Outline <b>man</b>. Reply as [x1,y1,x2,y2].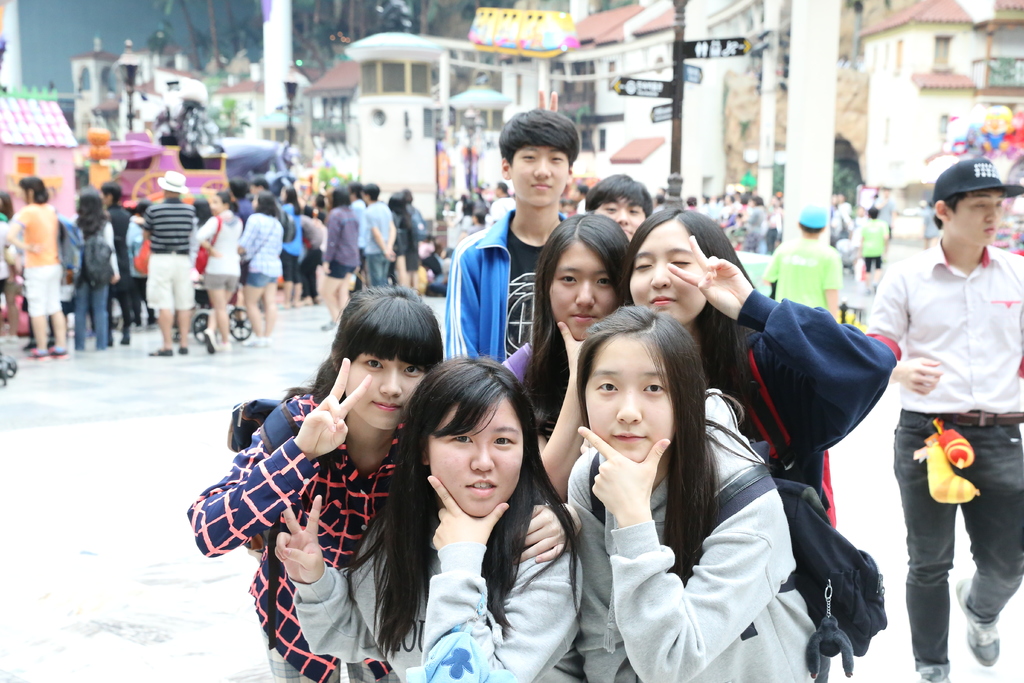
[875,149,1016,659].
